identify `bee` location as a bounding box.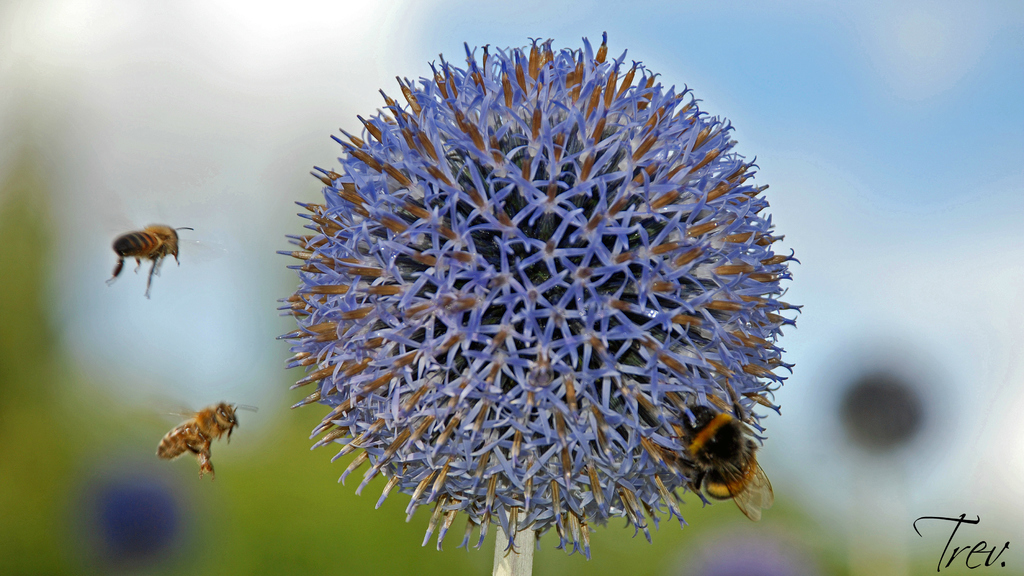
(111,213,188,308).
